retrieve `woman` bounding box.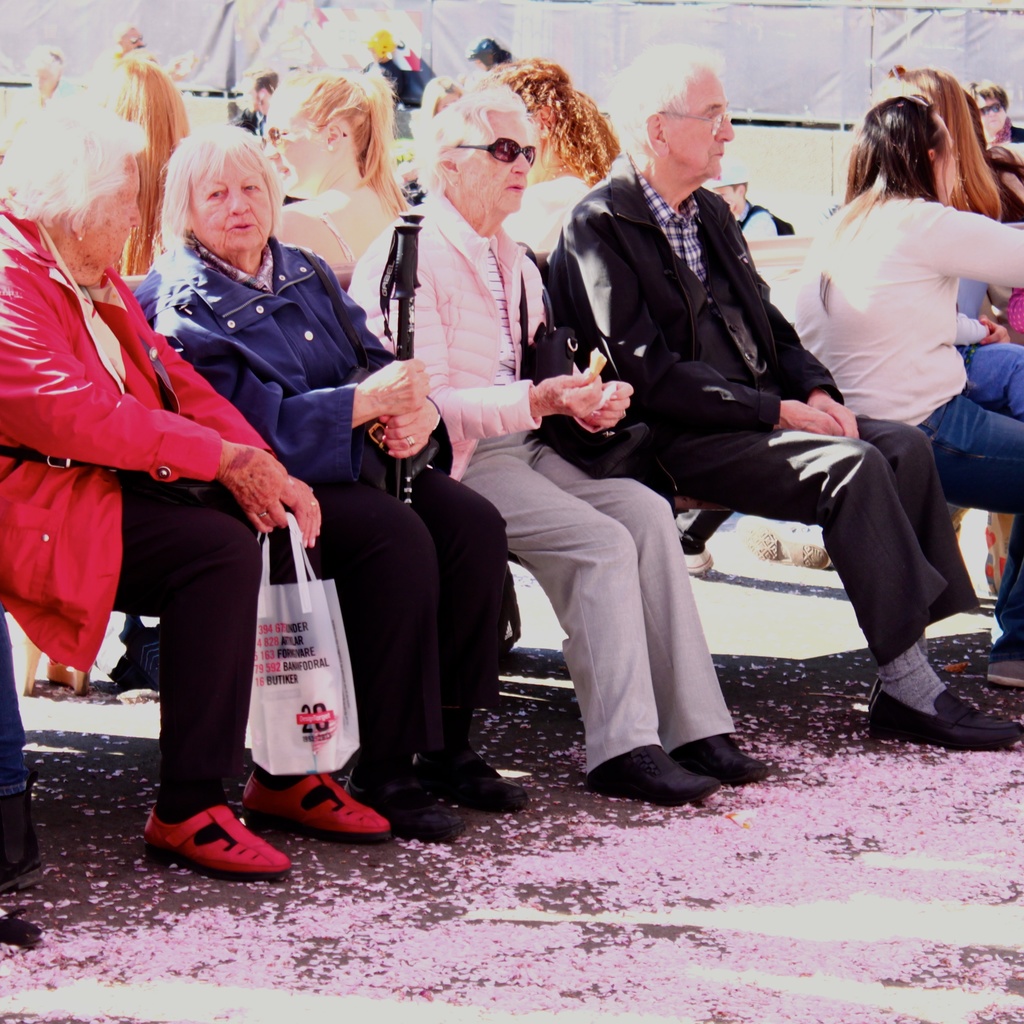
Bounding box: bbox=(255, 64, 416, 290).
